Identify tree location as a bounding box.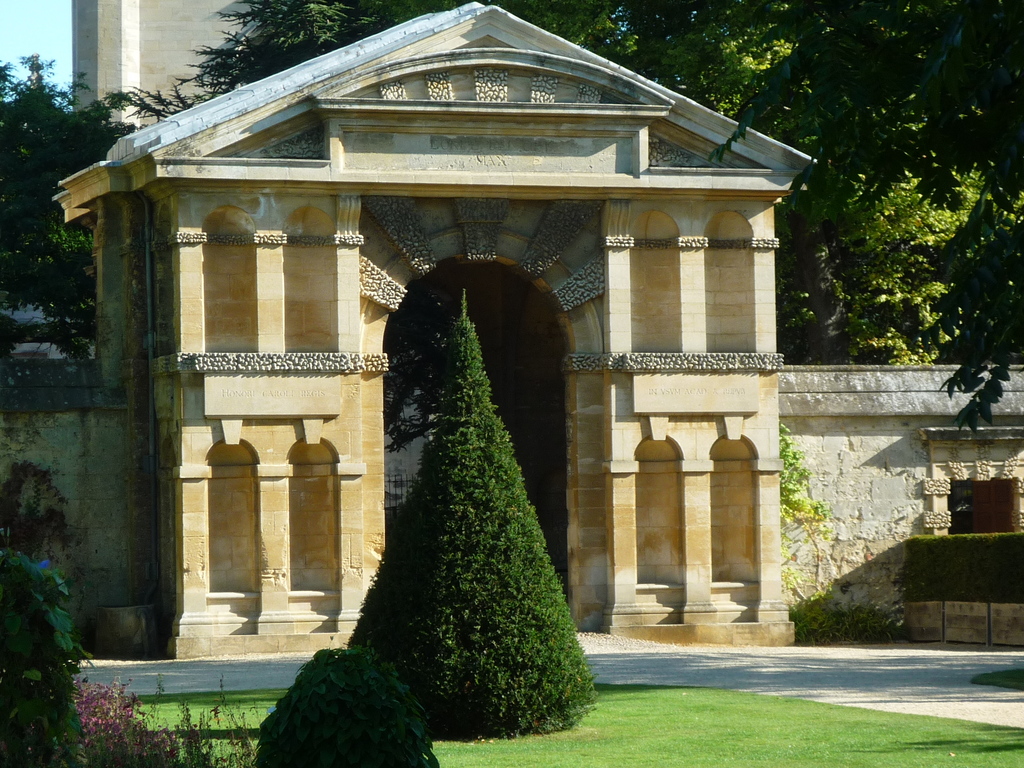
x1=780, y1=38, x2=1011, y2=414.
